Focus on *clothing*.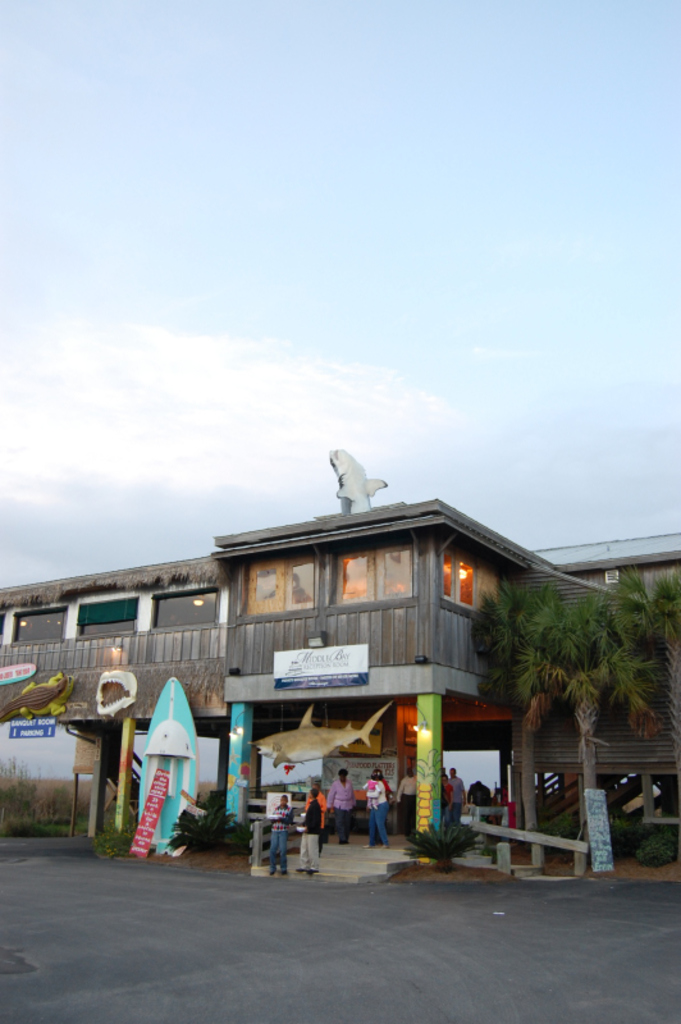
Focused at crop(366, 782, 387, 846).
